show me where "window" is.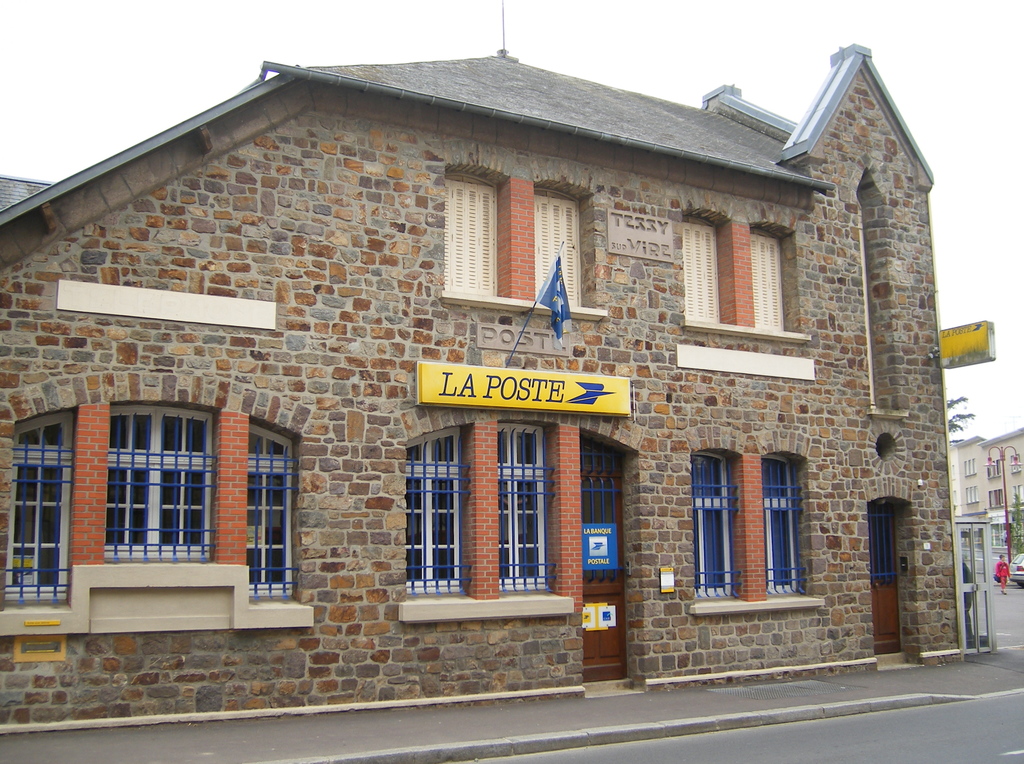
"window" is at <bbox>534, 189, 587, 305</bbox>.
